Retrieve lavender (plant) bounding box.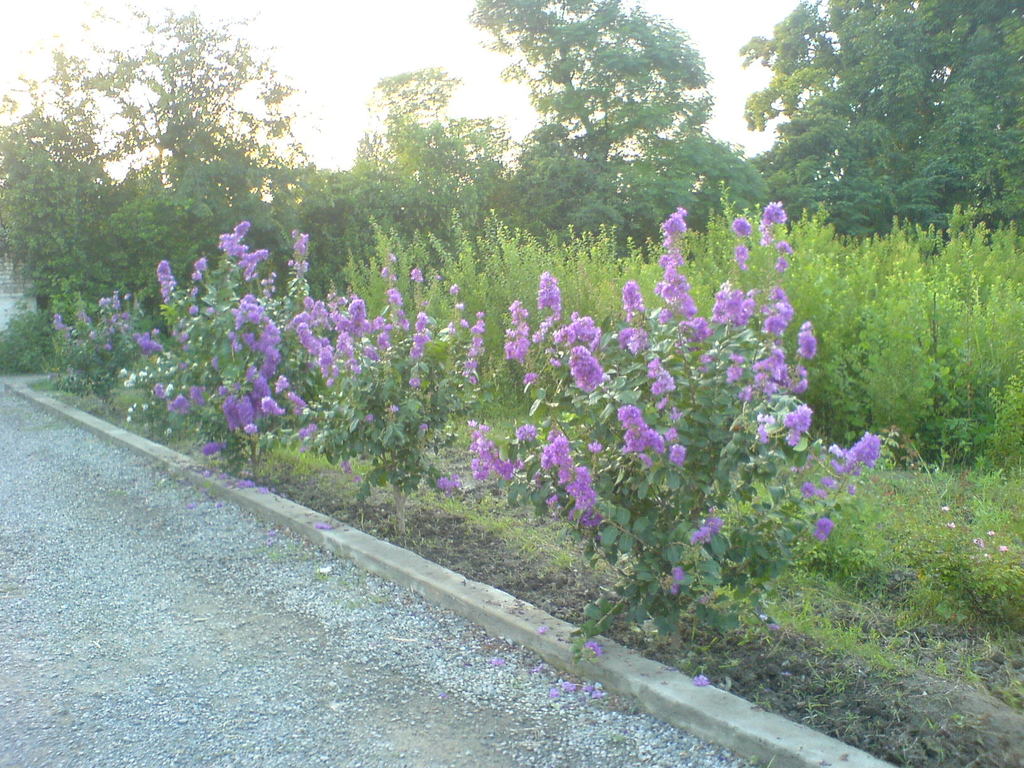
Bounding box: <region>538, 433, 572, 484</region>.
